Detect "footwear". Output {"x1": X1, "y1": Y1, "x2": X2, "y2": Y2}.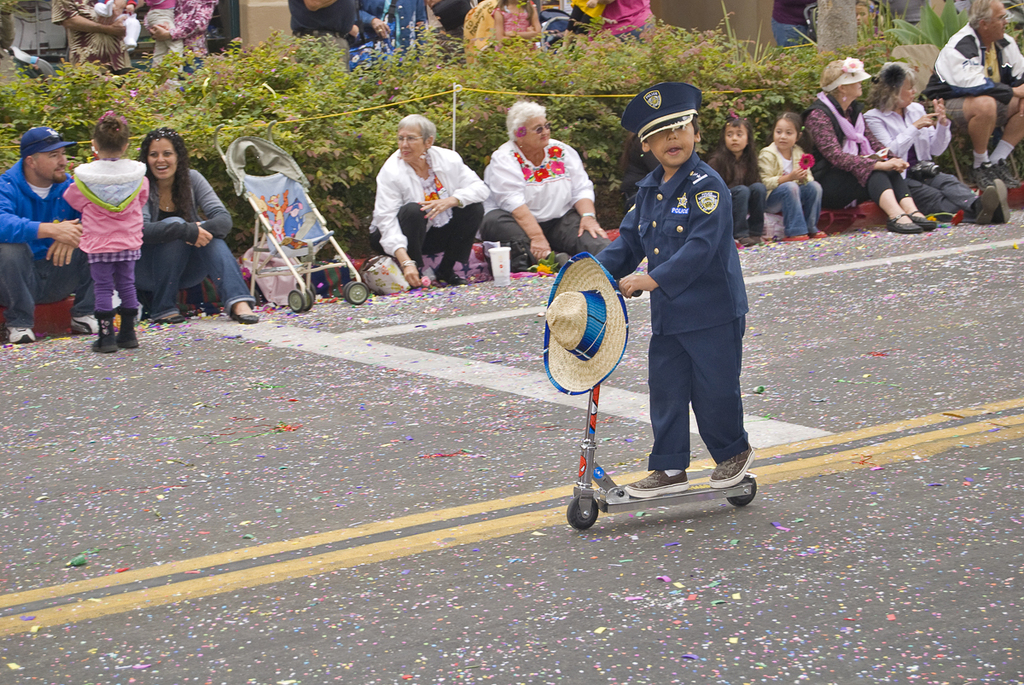
{"x1": 157, "y1": 311, "x2": 186, "y2": 323}.
